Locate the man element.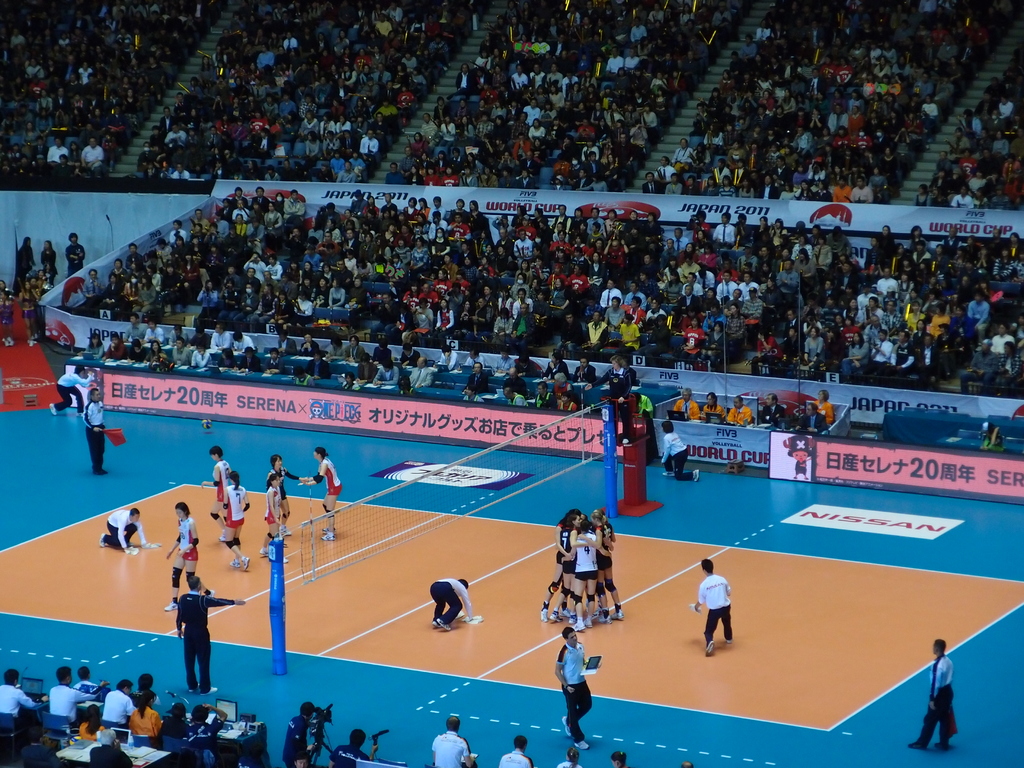
Element bbox: x1=554 y1=631 x2=599 y2=753.
